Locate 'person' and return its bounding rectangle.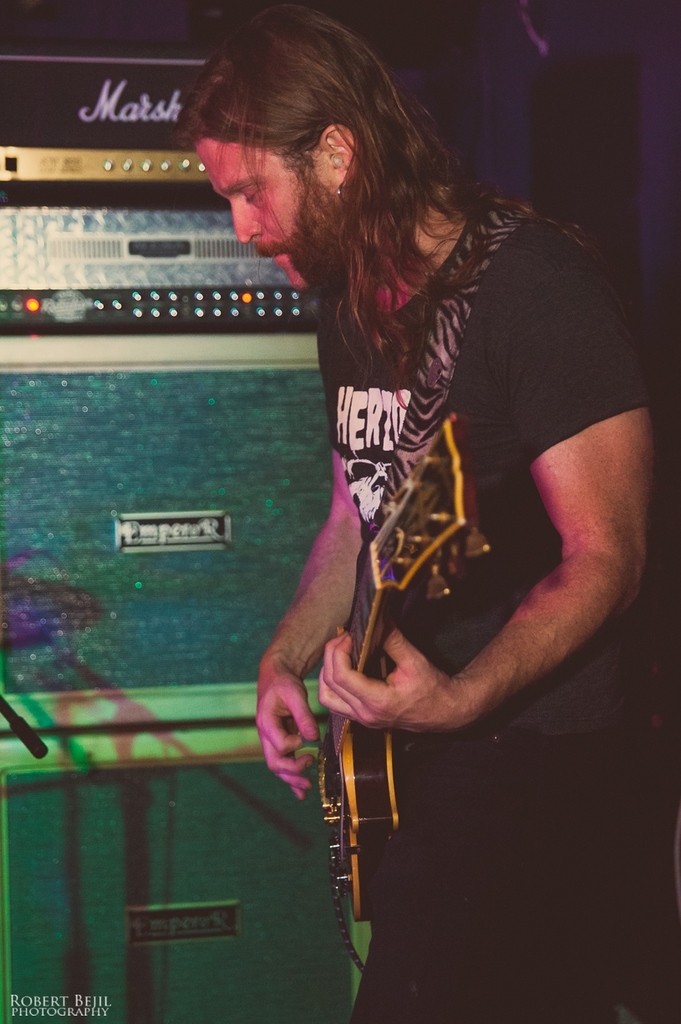
(x1=180, y1=3, x2=680, y2=1021).
